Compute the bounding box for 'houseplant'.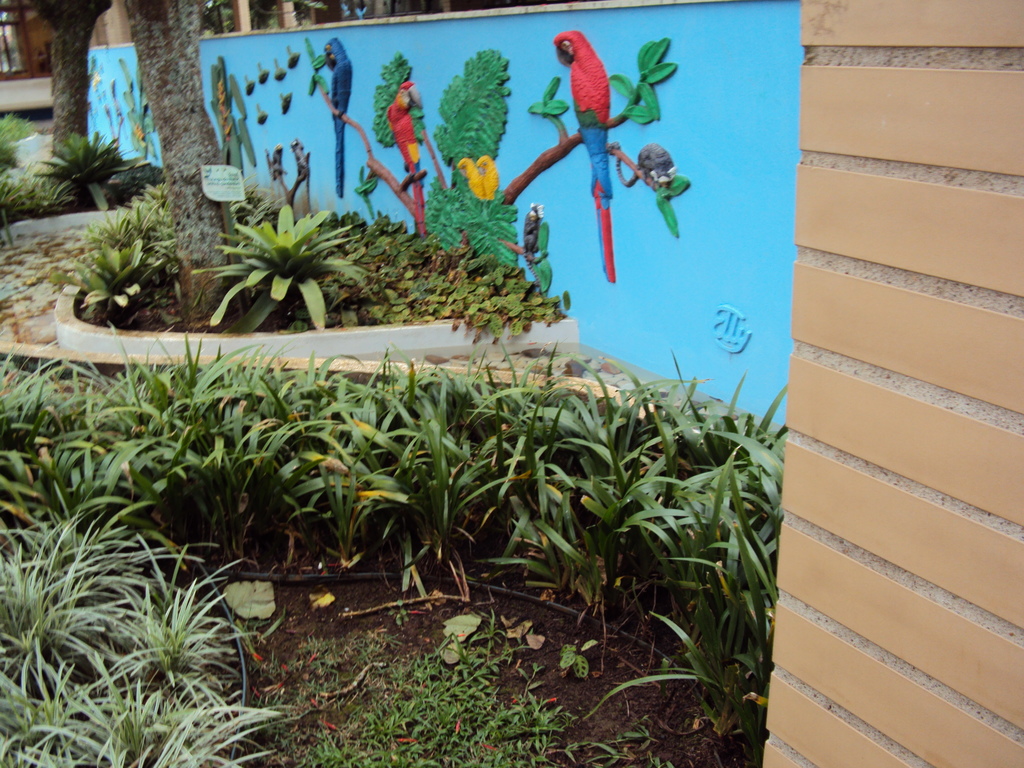
70, 233, 160, 316.
